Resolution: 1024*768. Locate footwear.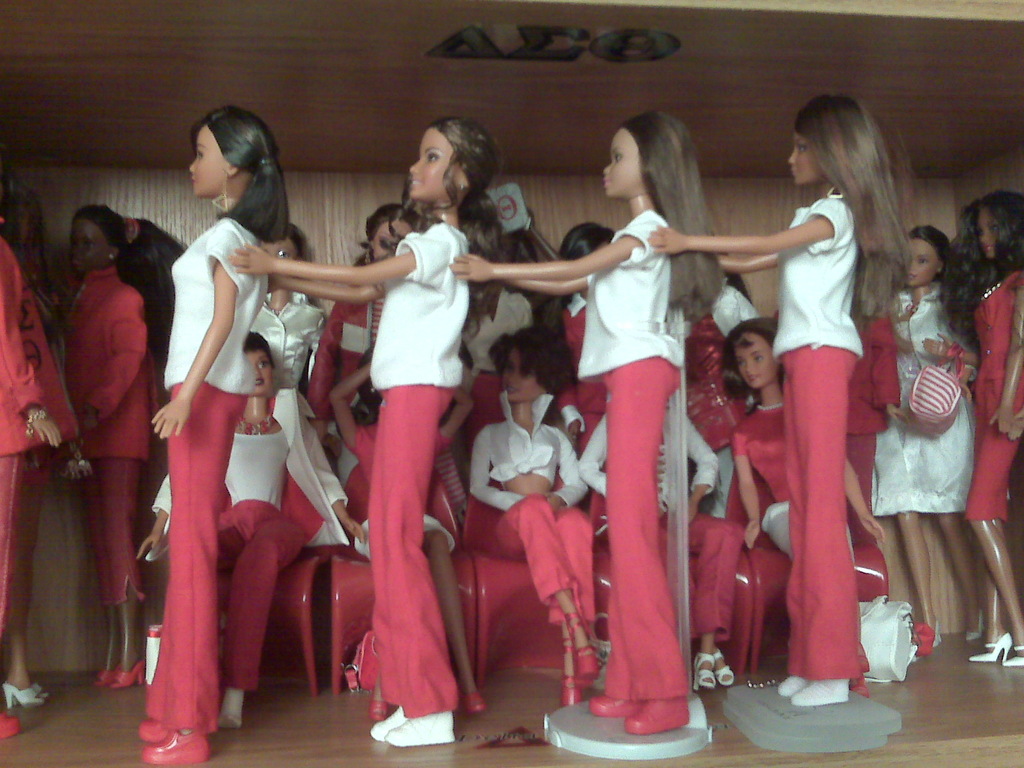
rect(717, 657, 738, 688).
